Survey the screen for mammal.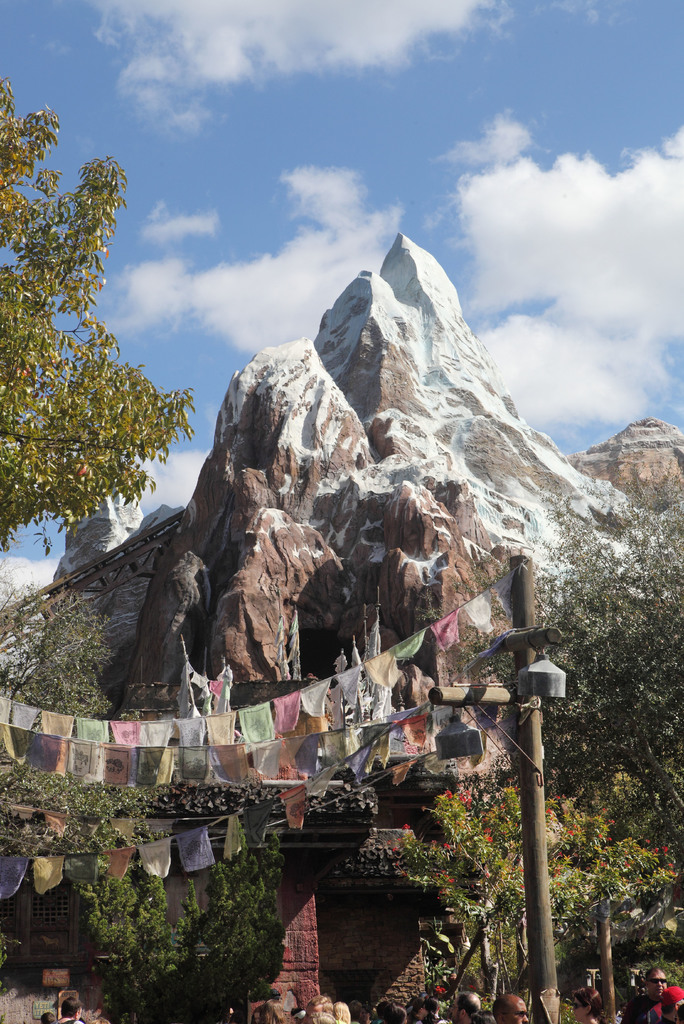
Survey found: crop(361, 1006, 373, 1023).
